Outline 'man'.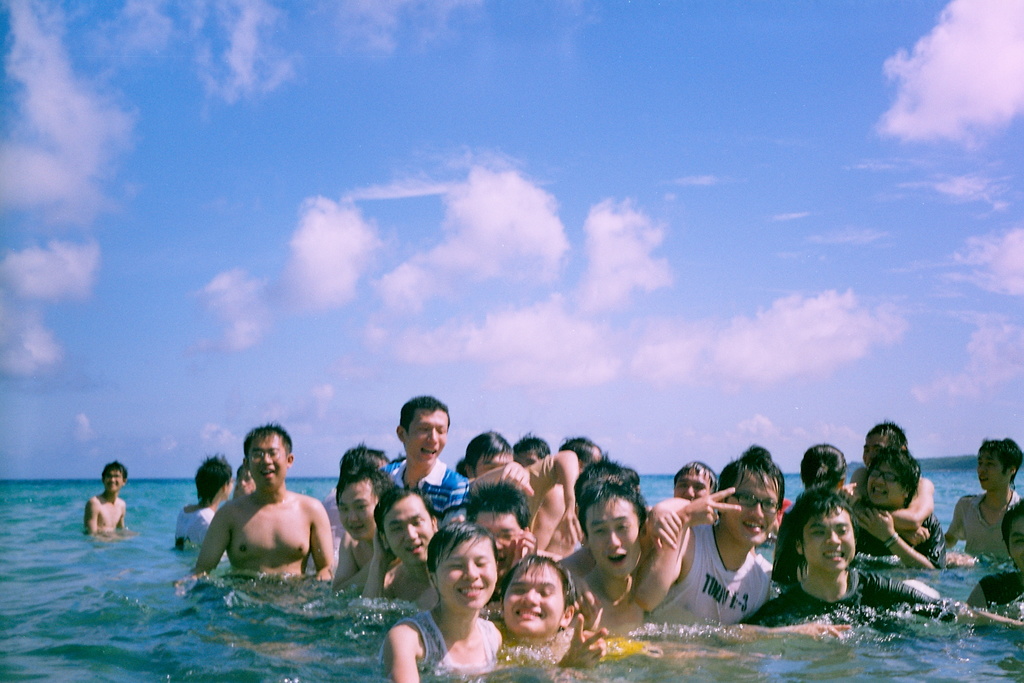
Outline: region(925, 441, 1023, 569).
